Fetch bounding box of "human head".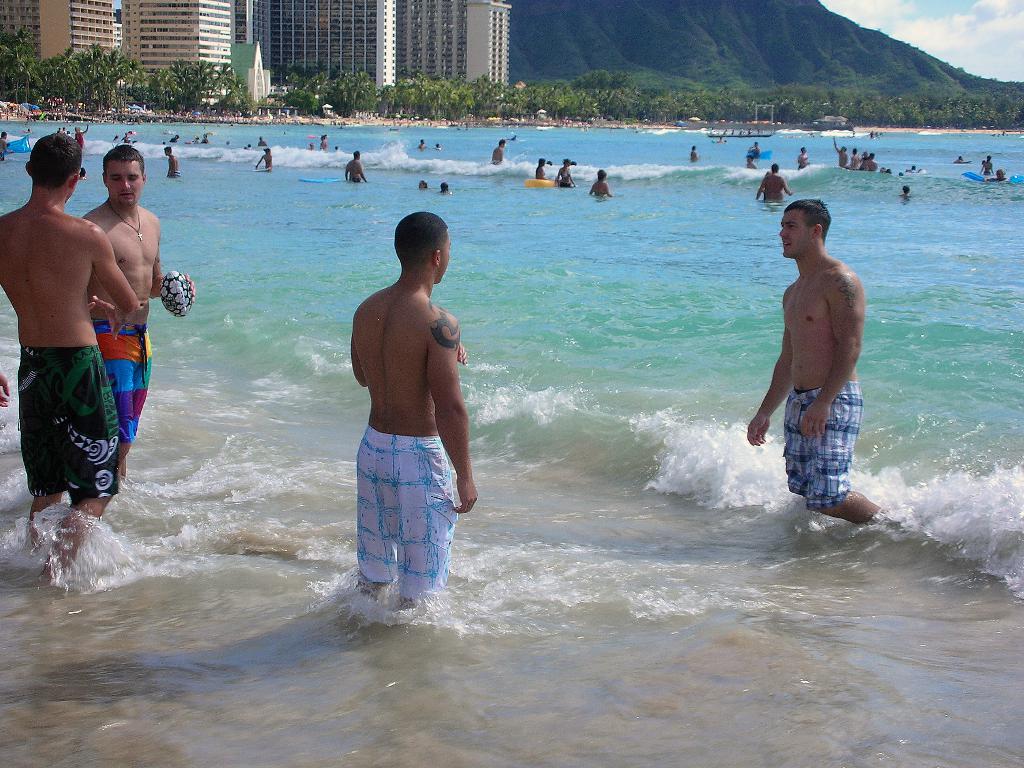
Bbox: {"x1": 595, "y1": 169, "x2": 607, "y2": 182}.
